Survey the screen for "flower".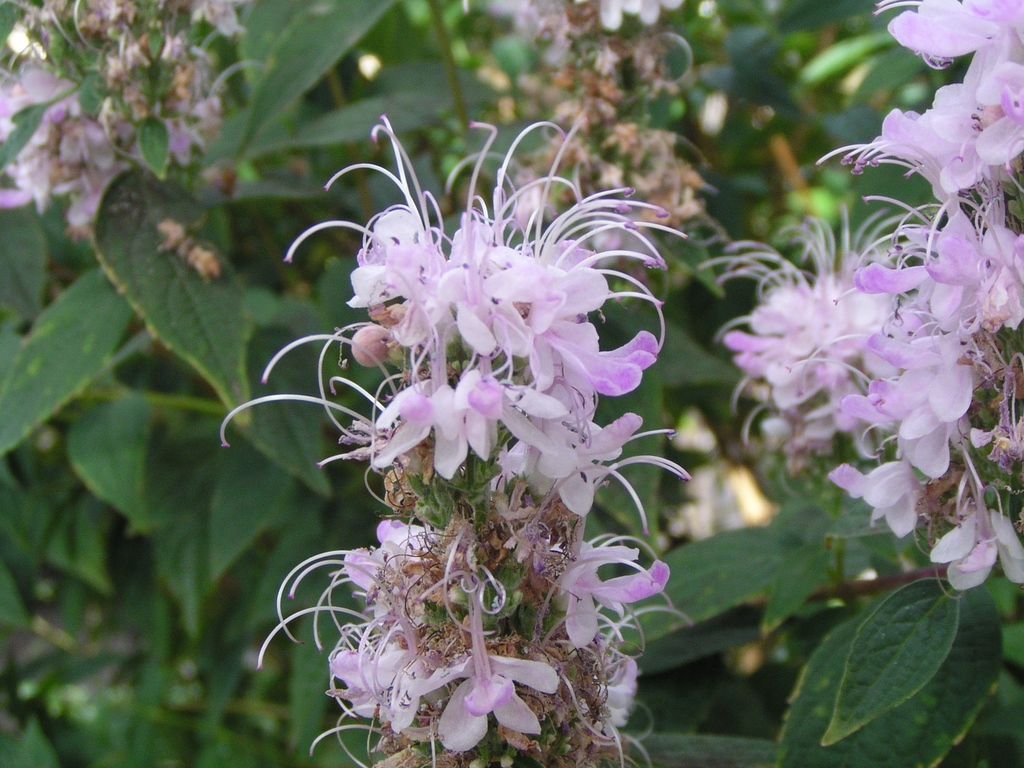
Survey found: l=412, t=604, r=557, b=759.
